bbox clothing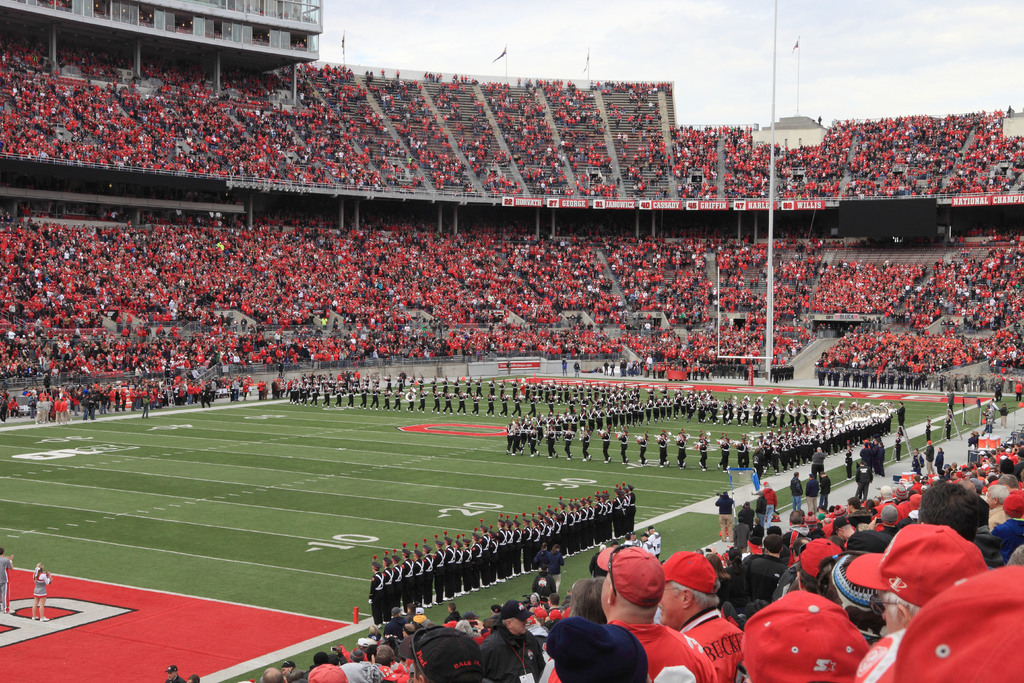
[760,490,777,515]
